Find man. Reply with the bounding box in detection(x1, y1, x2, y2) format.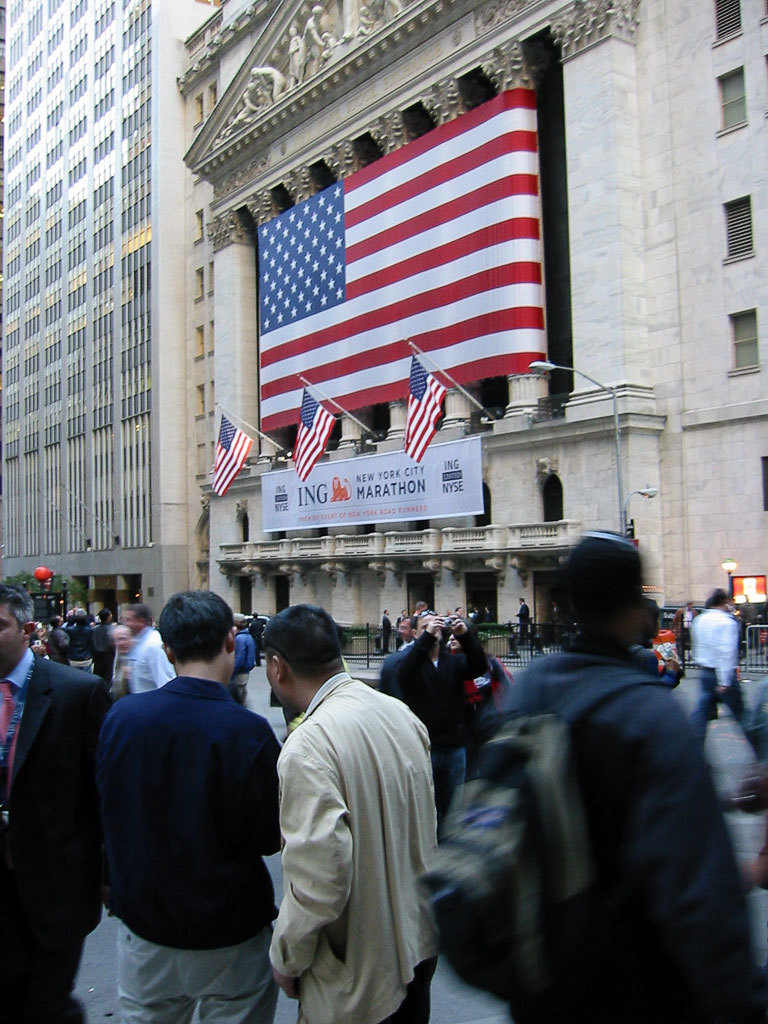
detection(693, 583, 767, 758).
